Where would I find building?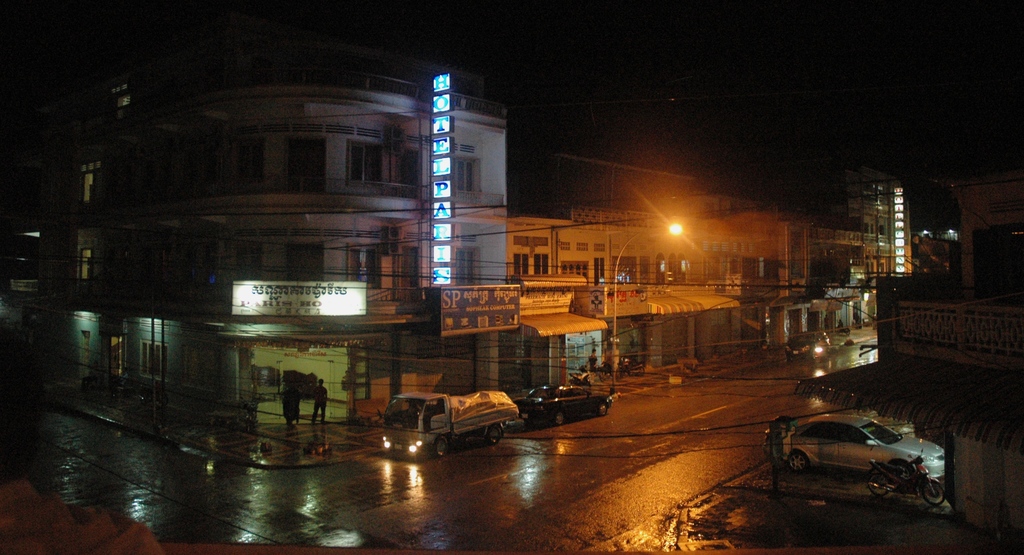
At 506,163,713,392.
